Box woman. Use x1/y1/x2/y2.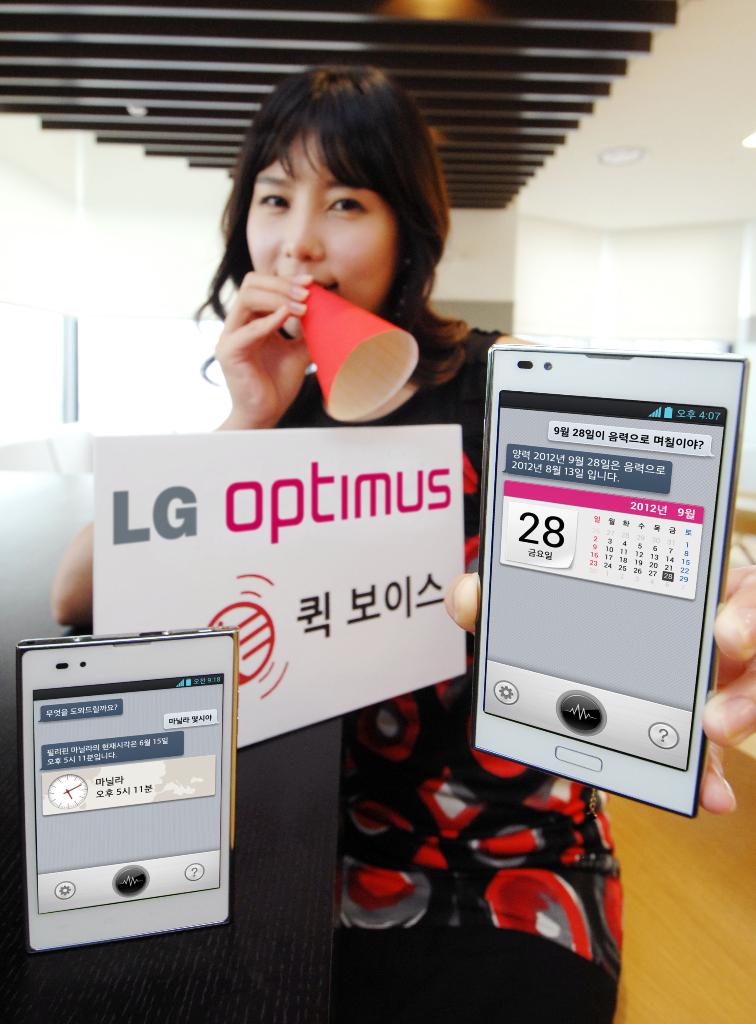
55/60/755/1023.
